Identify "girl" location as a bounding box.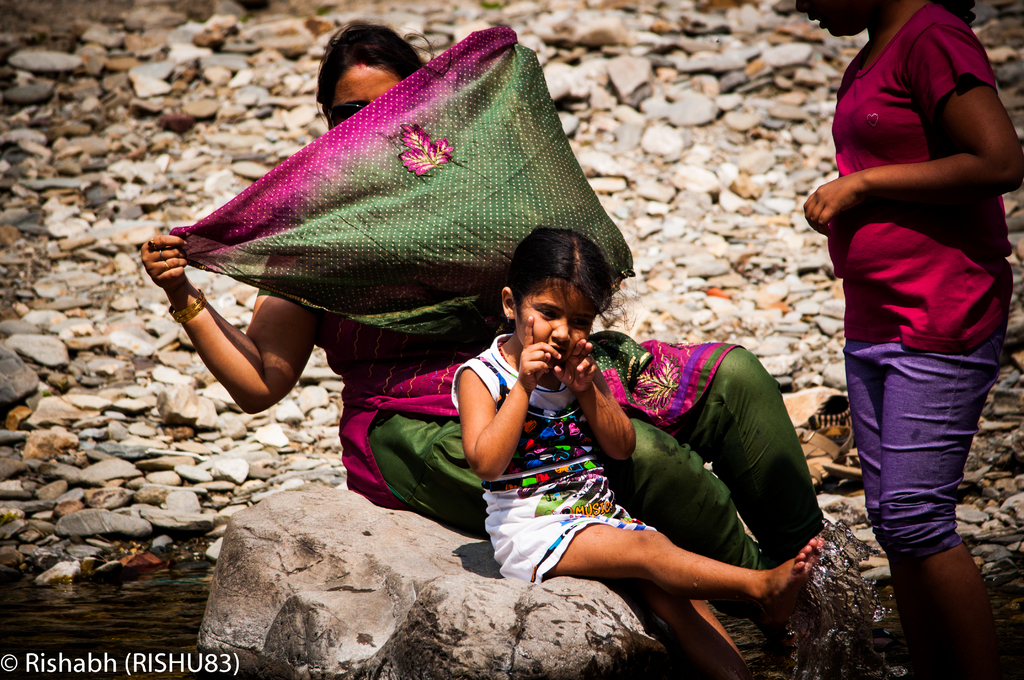
rect(451, 220, 822, 679).
